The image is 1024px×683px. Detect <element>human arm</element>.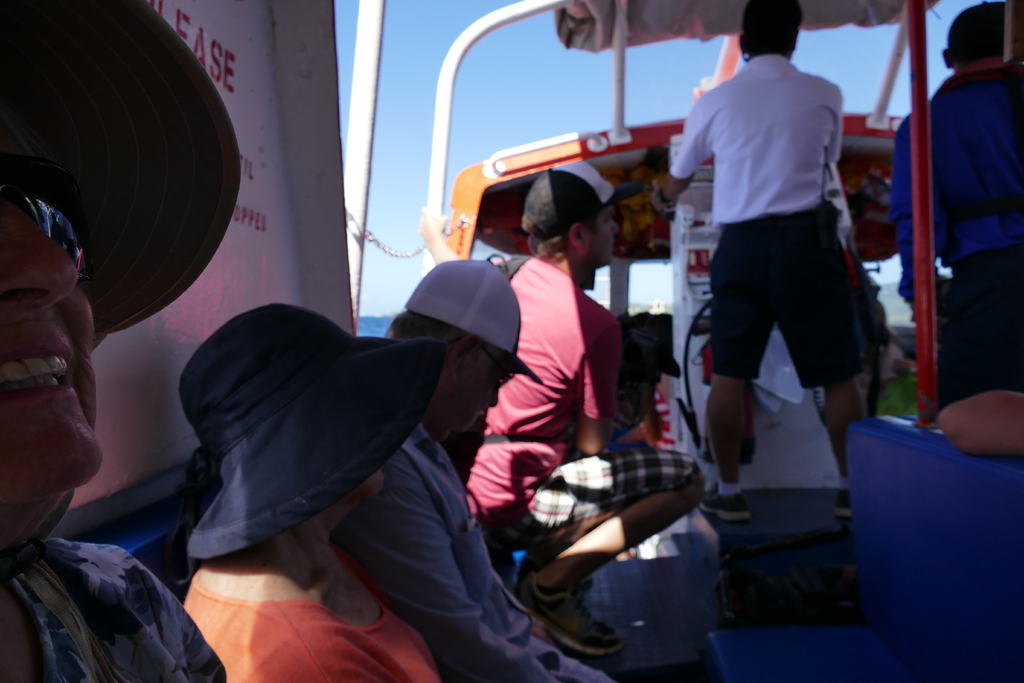
Detection: <box>573,325,614,455</box>.
